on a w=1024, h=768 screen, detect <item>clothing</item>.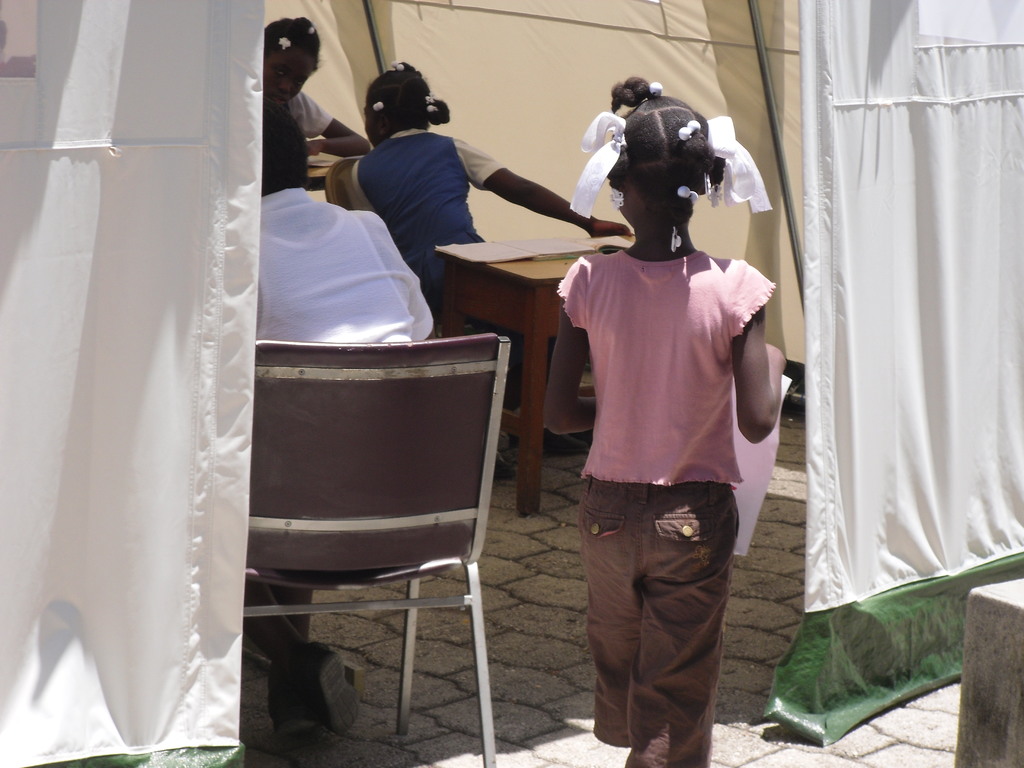
box(255, 185, 435, 344).
